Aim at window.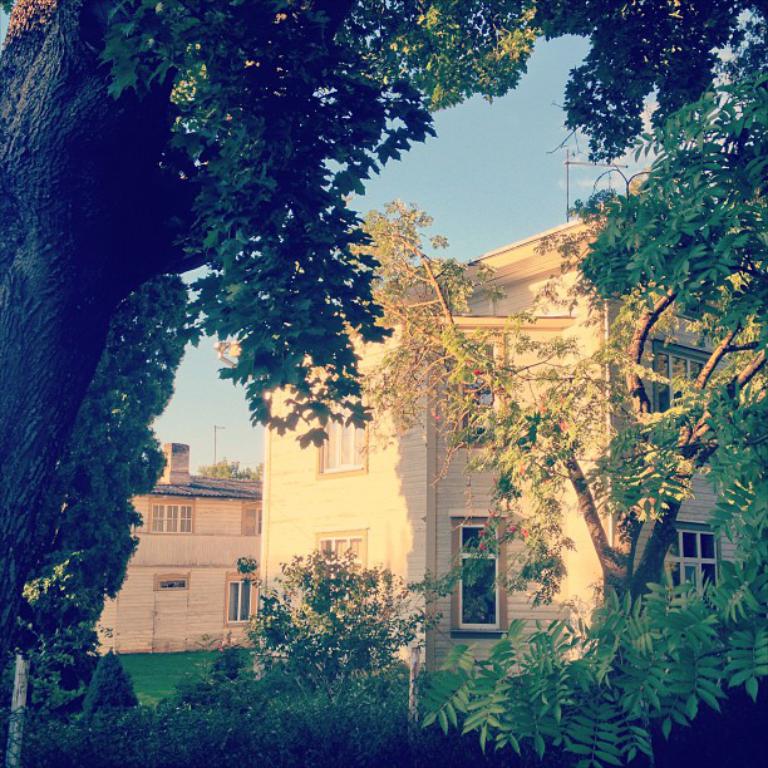
Aimed at [321,380,368,476].
